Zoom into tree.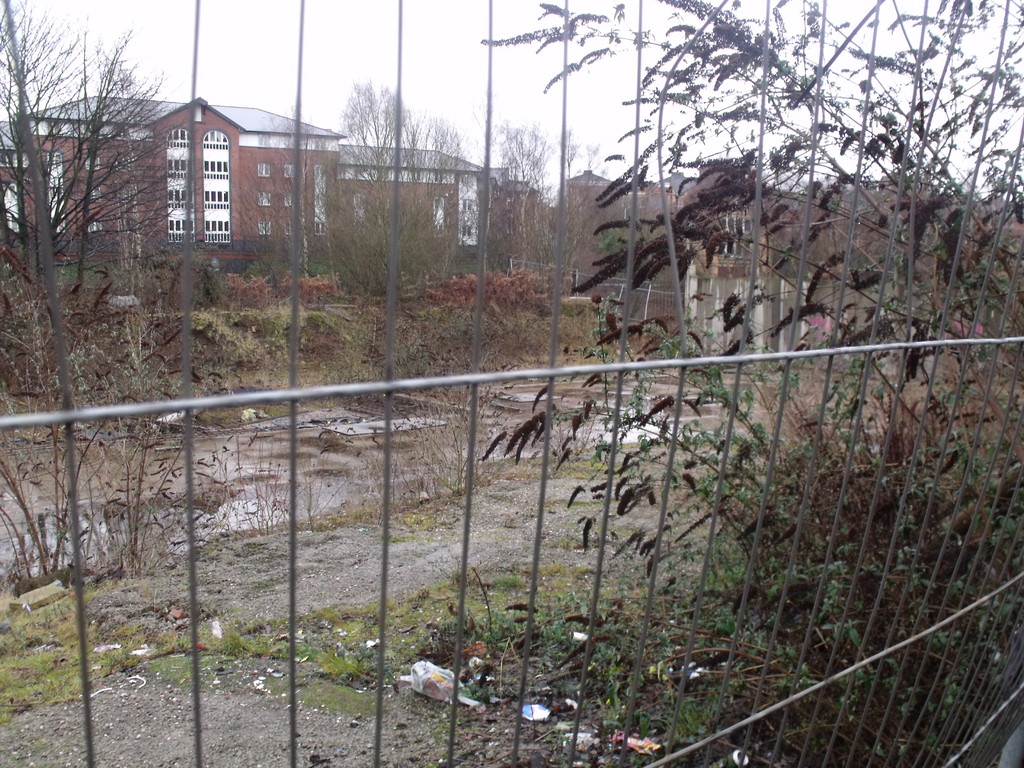
Zoom target: (left=475, top=0, right=1023, bottom=756).
